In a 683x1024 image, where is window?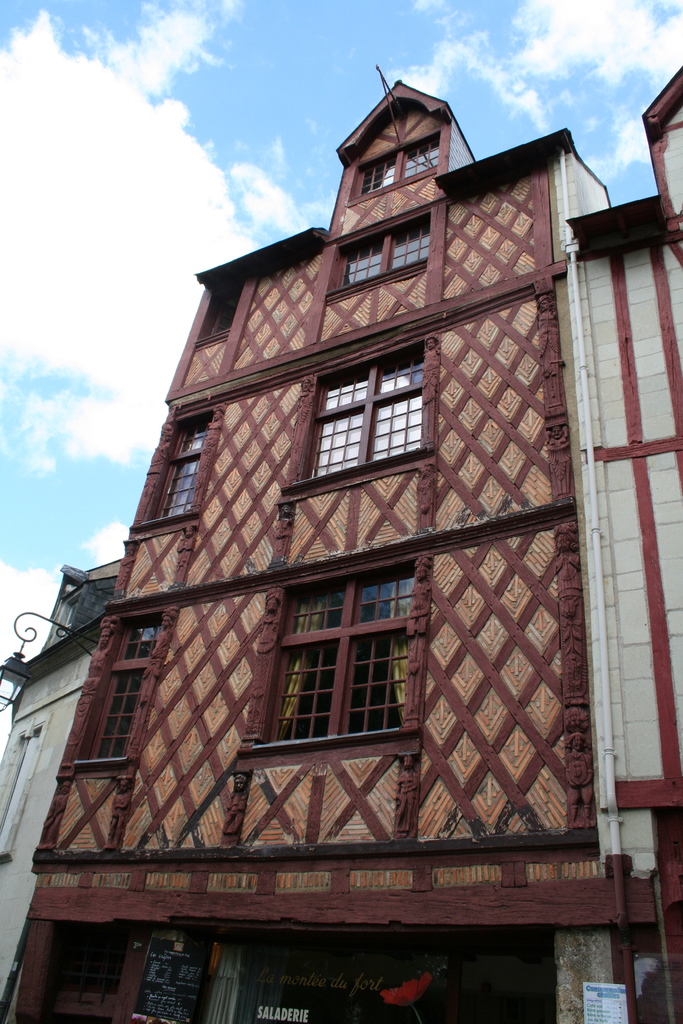
Rect(70, 603, 172, 767).
